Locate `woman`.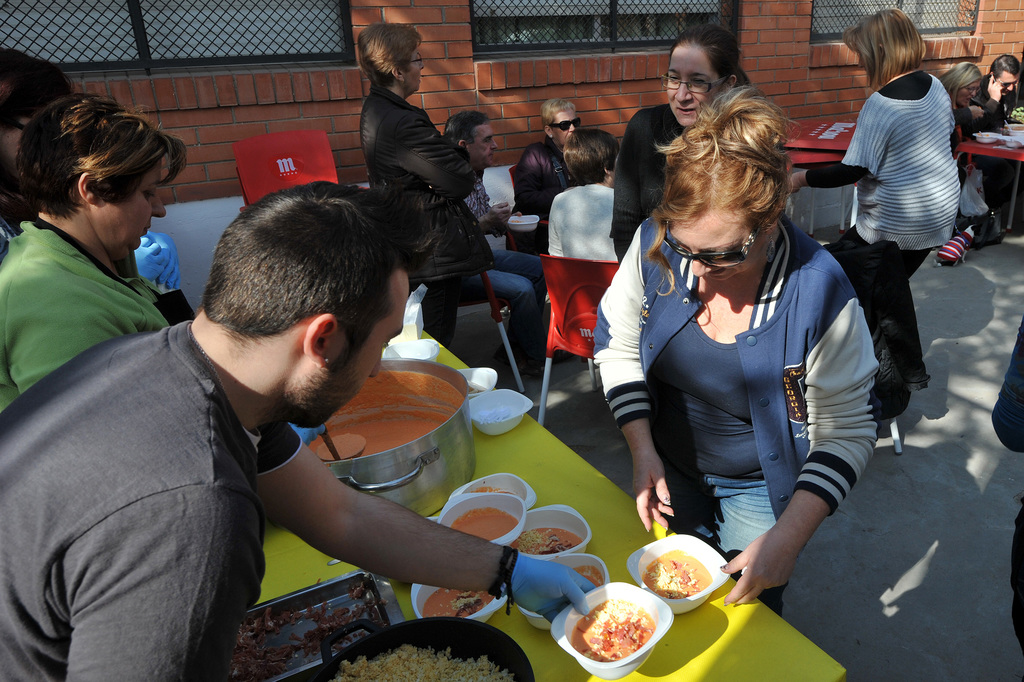
Bounding box: (357, 20, 481, 349).
